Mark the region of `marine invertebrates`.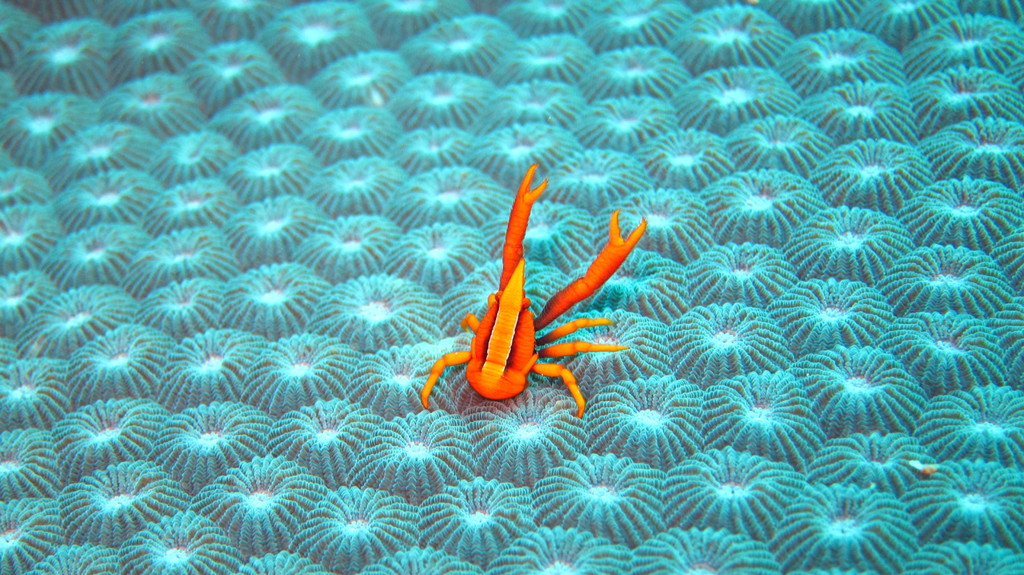
Region: 770 483 922 574.
